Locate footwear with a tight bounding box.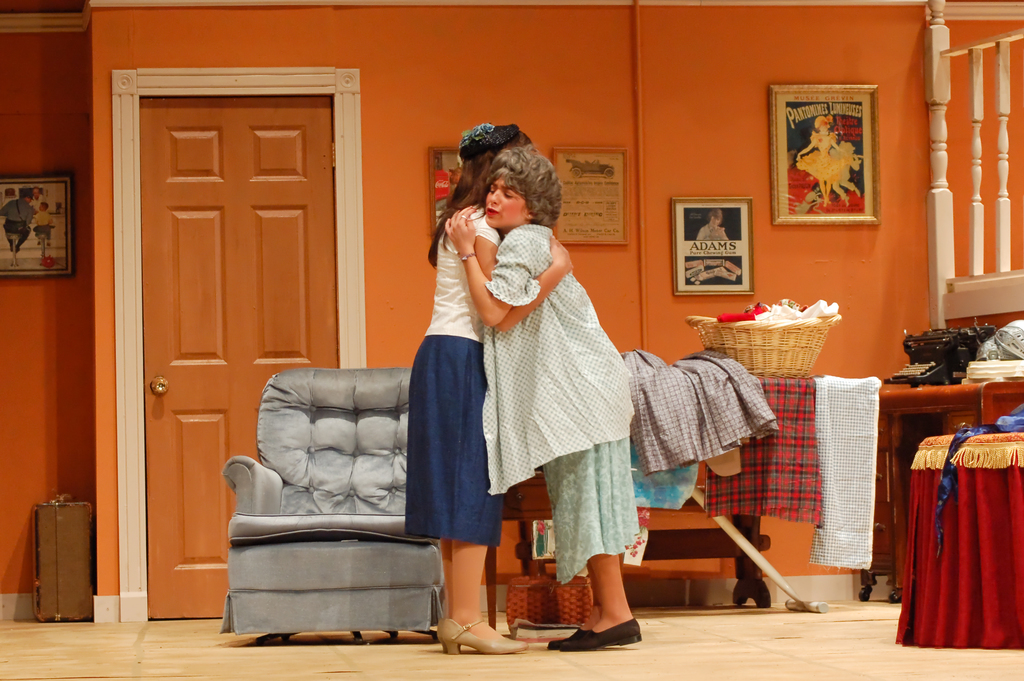
556 615 643 656.
